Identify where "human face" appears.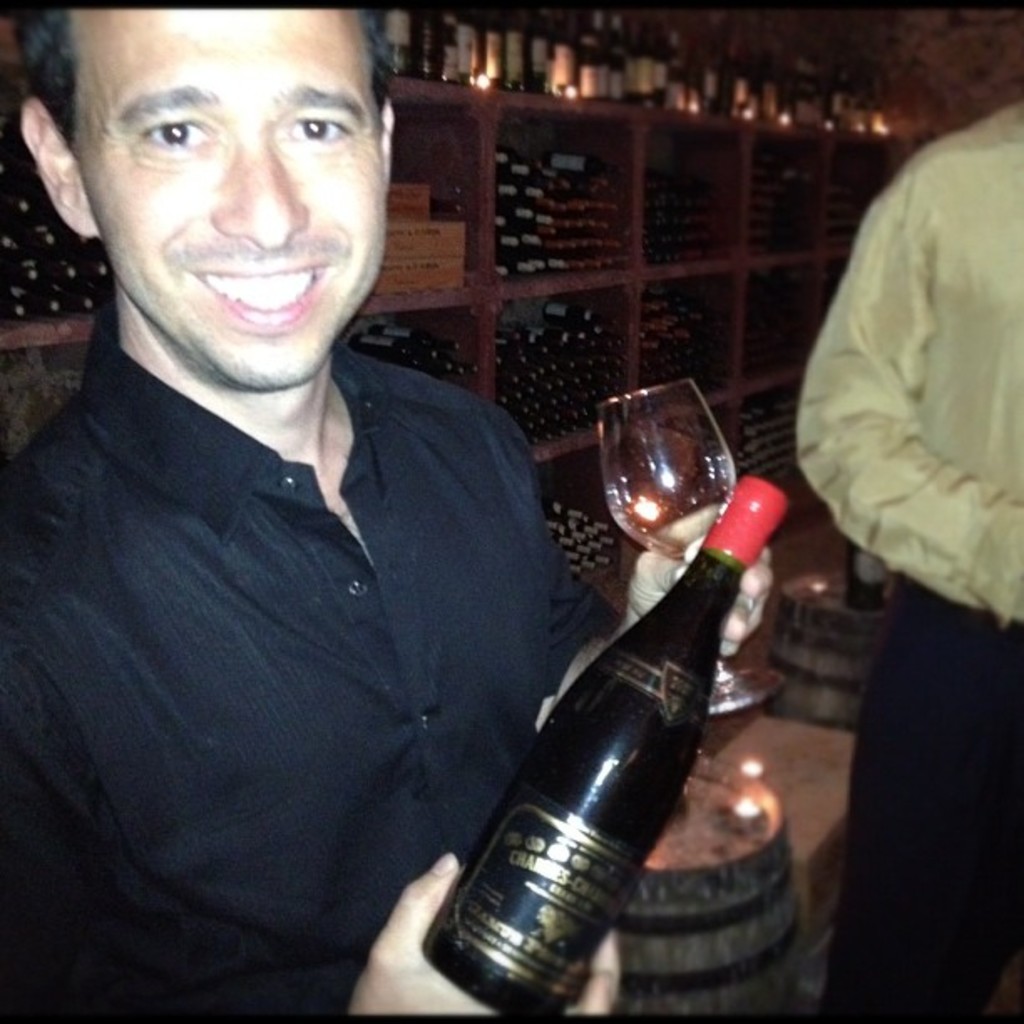
Appears at {"left": 67, "top": 13, "right": 390, "bottom": 388}.
